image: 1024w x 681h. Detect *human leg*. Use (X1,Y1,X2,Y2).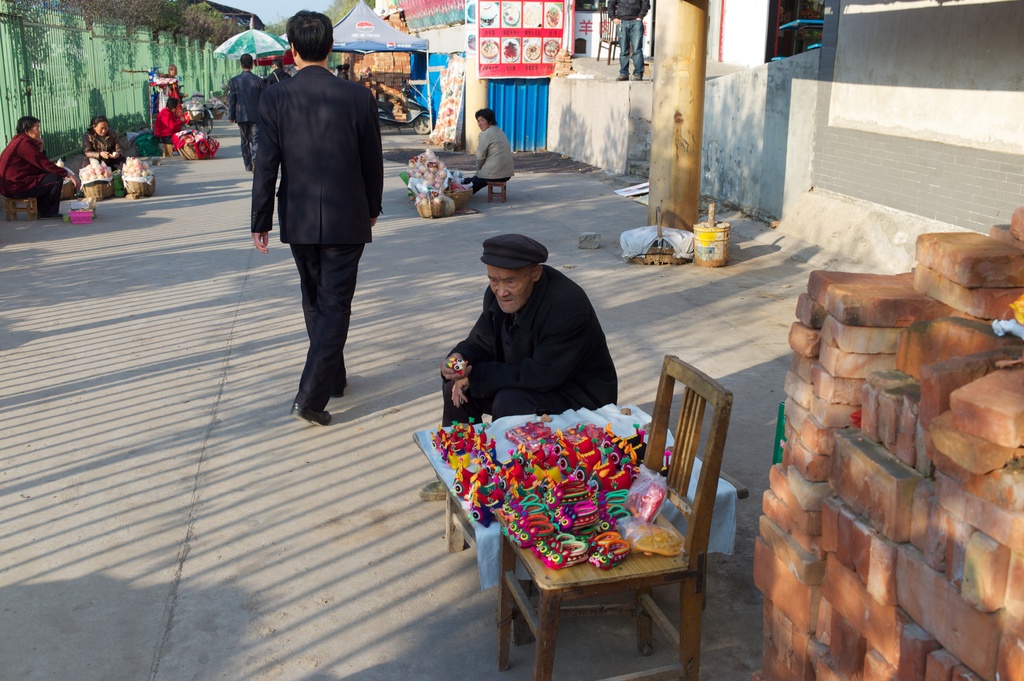
(467,175,509,195).
